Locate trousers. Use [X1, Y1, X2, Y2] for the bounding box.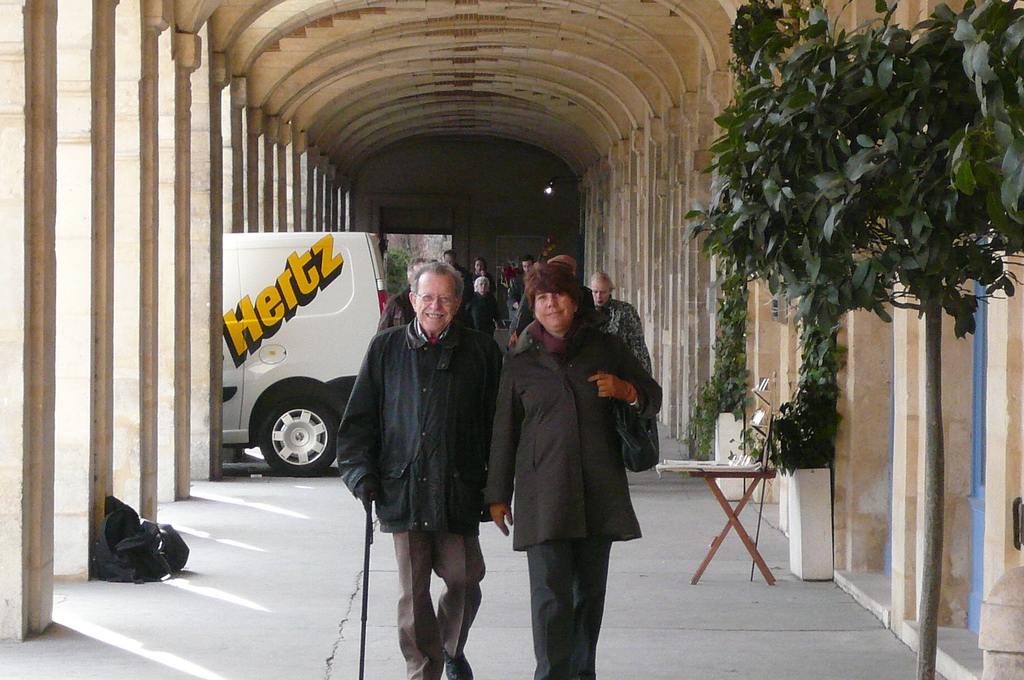
[515, 479, 624, 667].
